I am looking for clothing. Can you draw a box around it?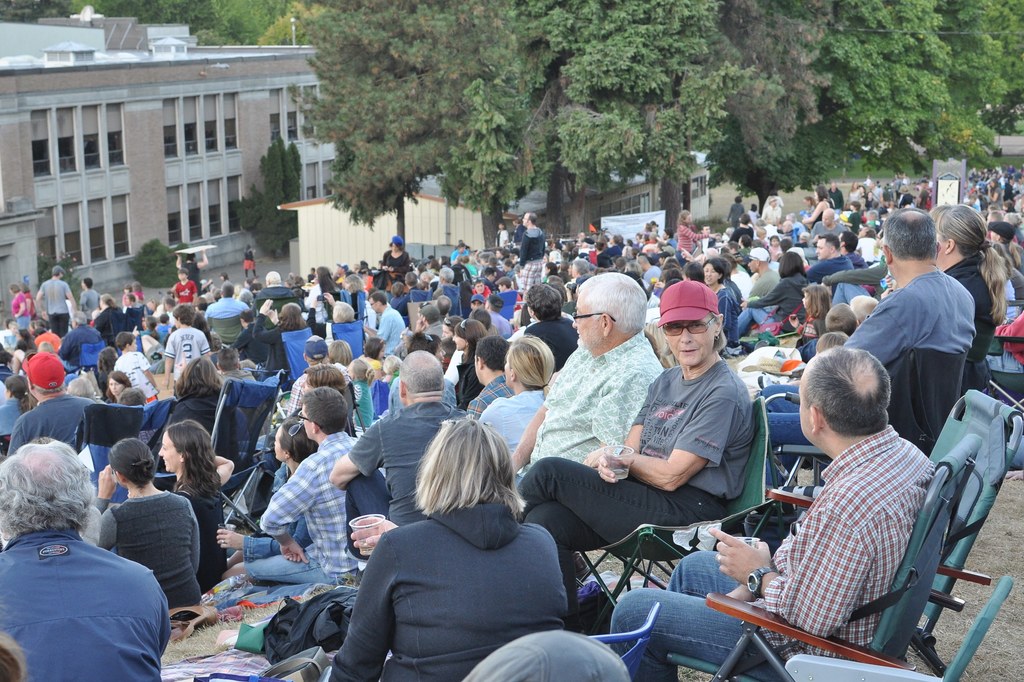
Sure, the bounding box is box(511, 332, 658, 488).
